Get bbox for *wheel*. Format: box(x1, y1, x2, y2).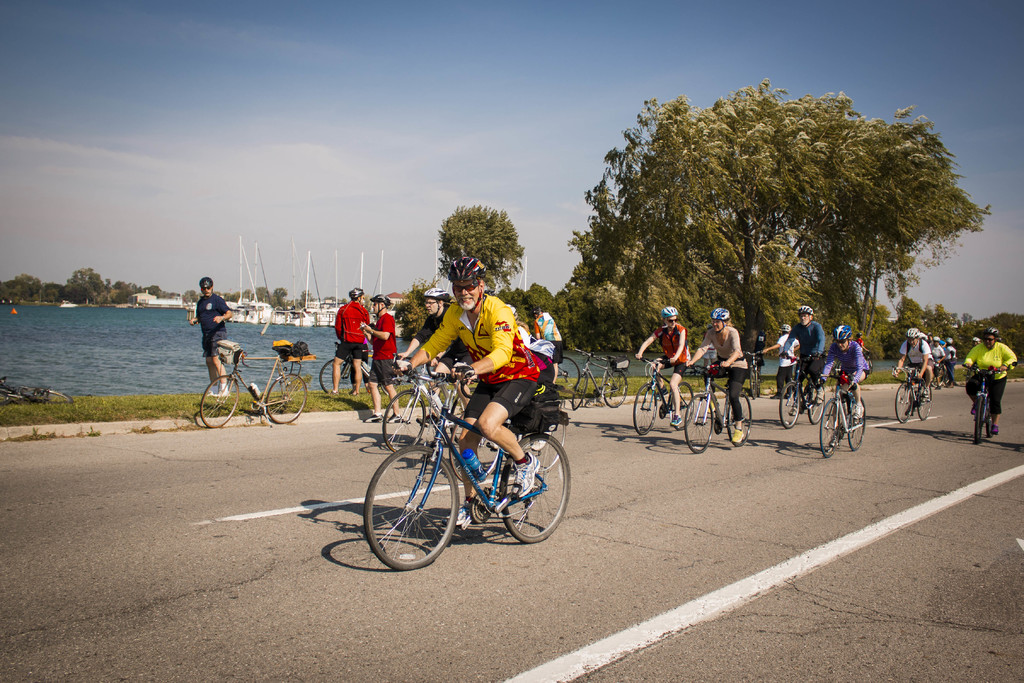
box(930, 370, 943, 388).
